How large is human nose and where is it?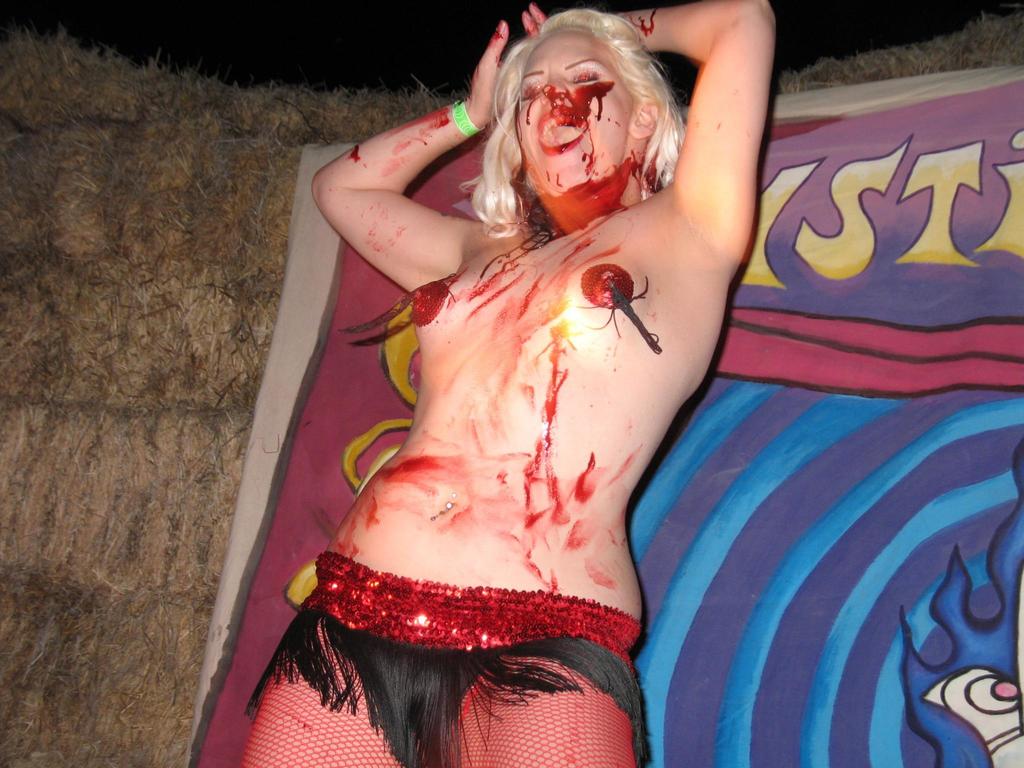
Bounding box: bbox=[545, 70, 568, 102].
